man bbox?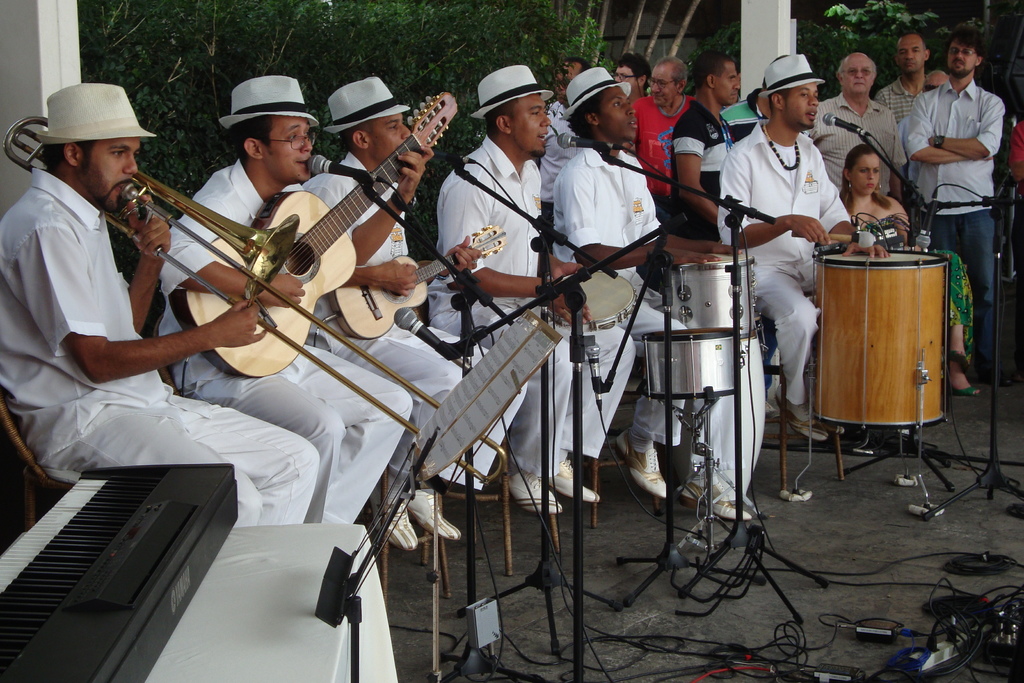
[x1=722, y1=49, x2=881, y2=458]
